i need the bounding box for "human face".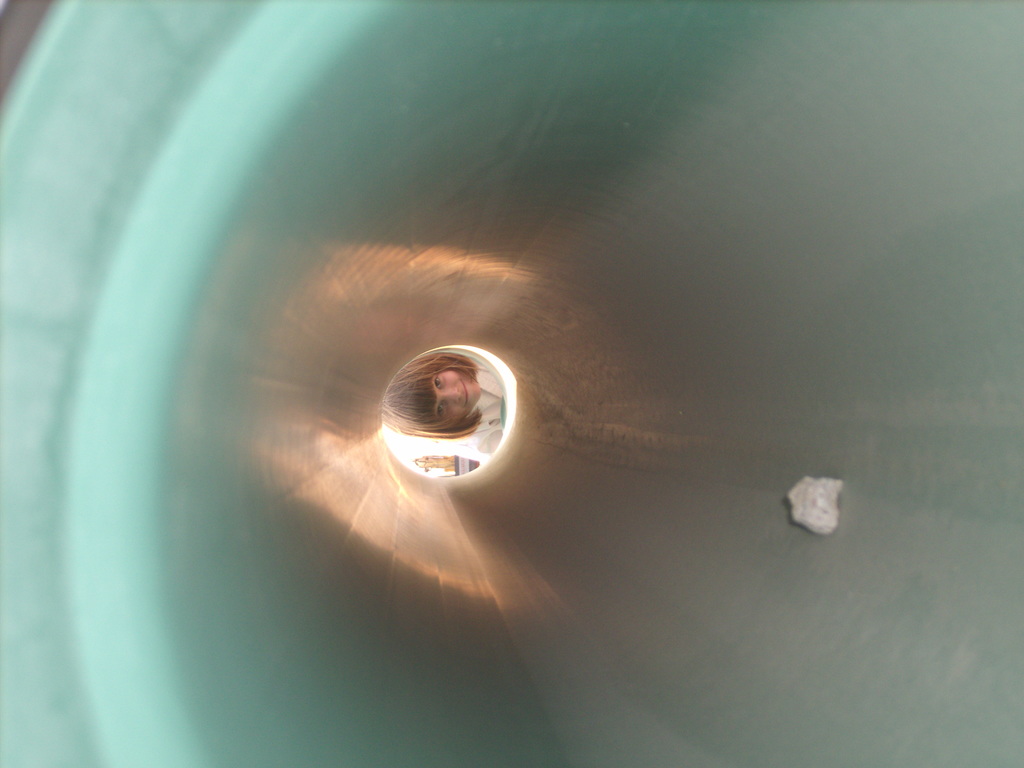
Here it is: [436, 368, 480, 417].
